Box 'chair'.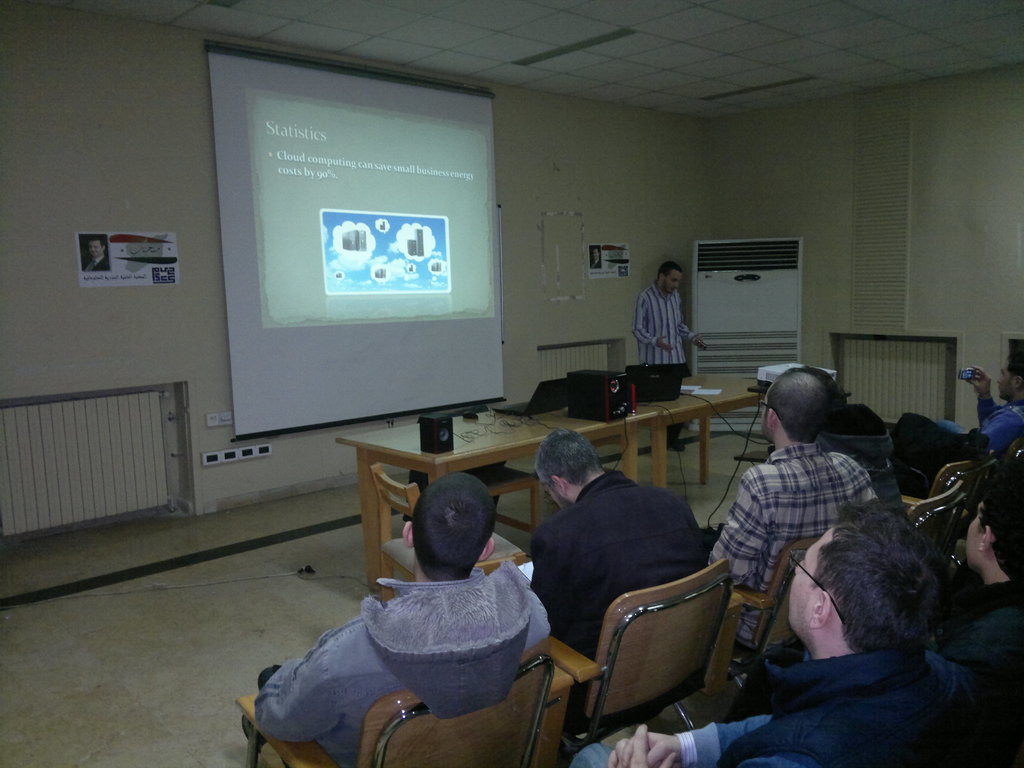
box=[548, 552, 755, 759].
